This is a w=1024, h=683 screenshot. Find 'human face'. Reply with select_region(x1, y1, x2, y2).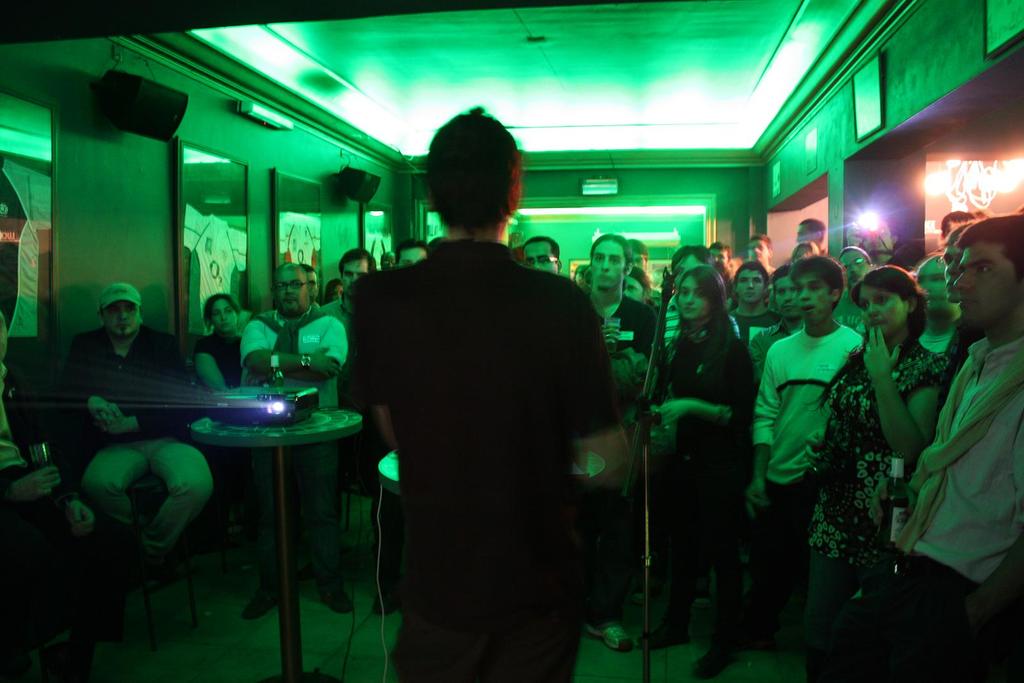
select_region(751, 238, 769, 263).
